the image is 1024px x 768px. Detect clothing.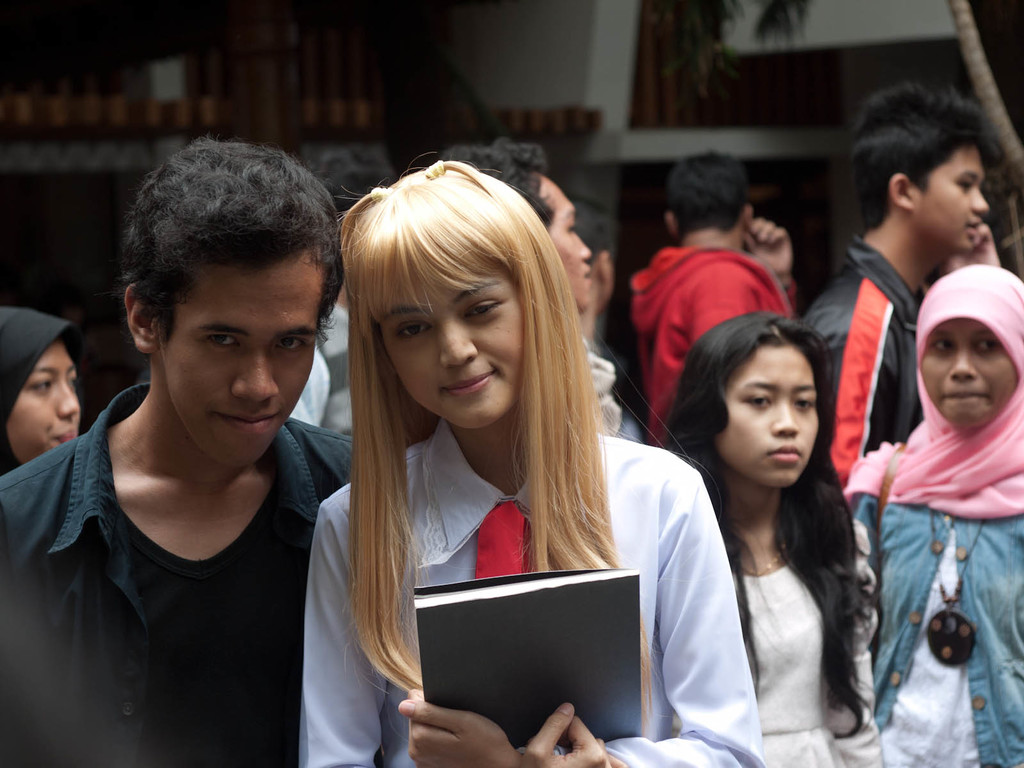
Detection: 630 250 792 449.
